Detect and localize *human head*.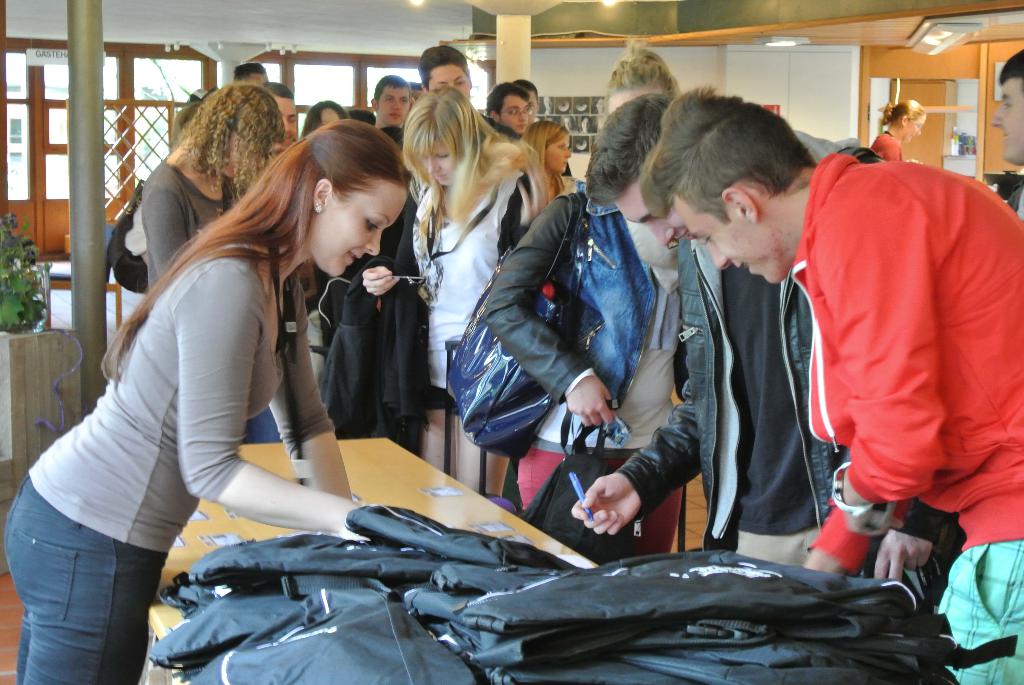
Localized at 513, 76, 540, 123.
